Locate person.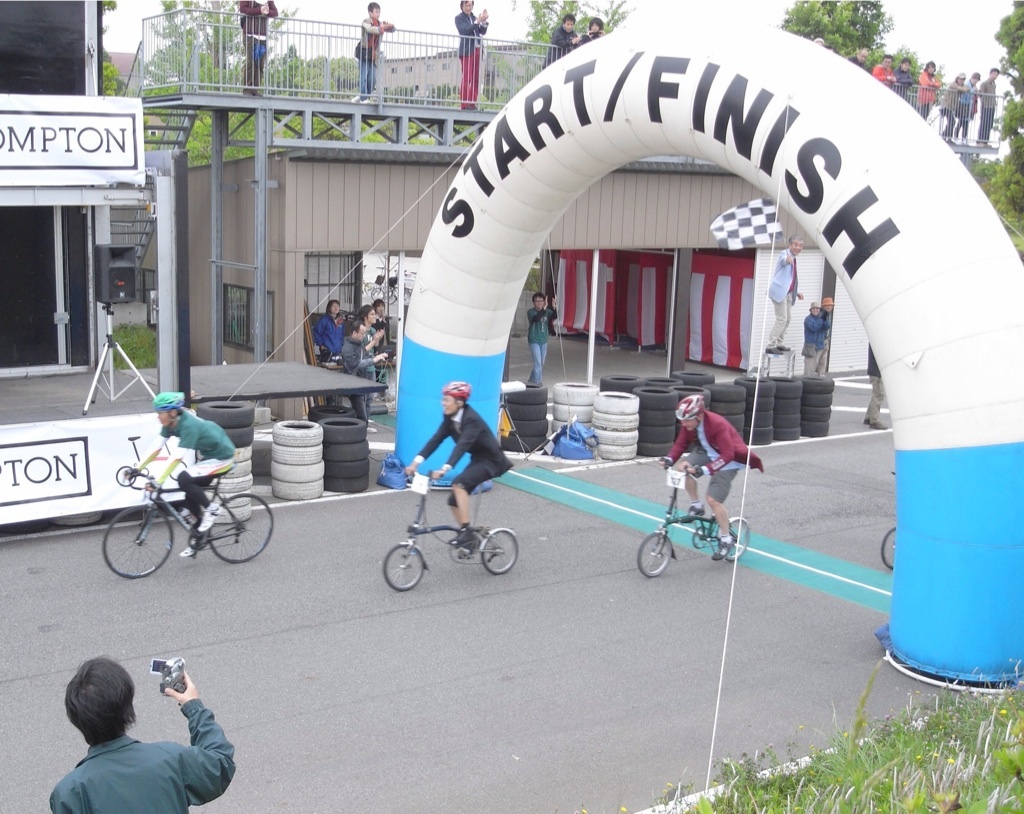
Bounding box: detection(952, 68, 983, 147).
